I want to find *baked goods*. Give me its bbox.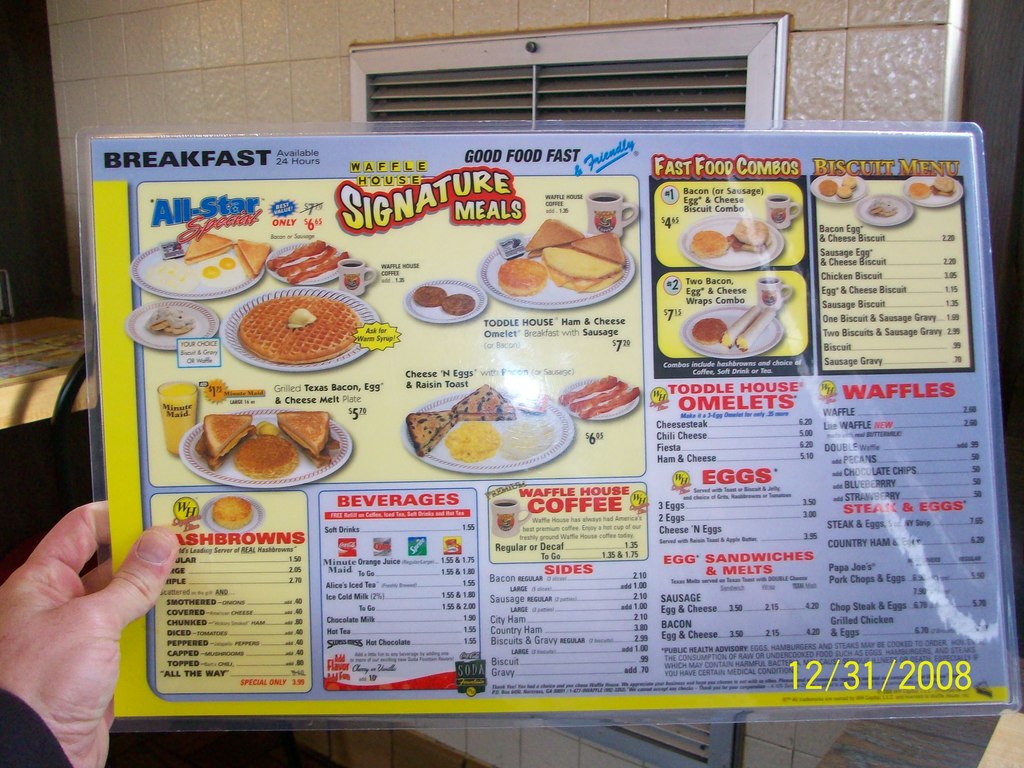
bbox=[230, 234, 276, 280].
